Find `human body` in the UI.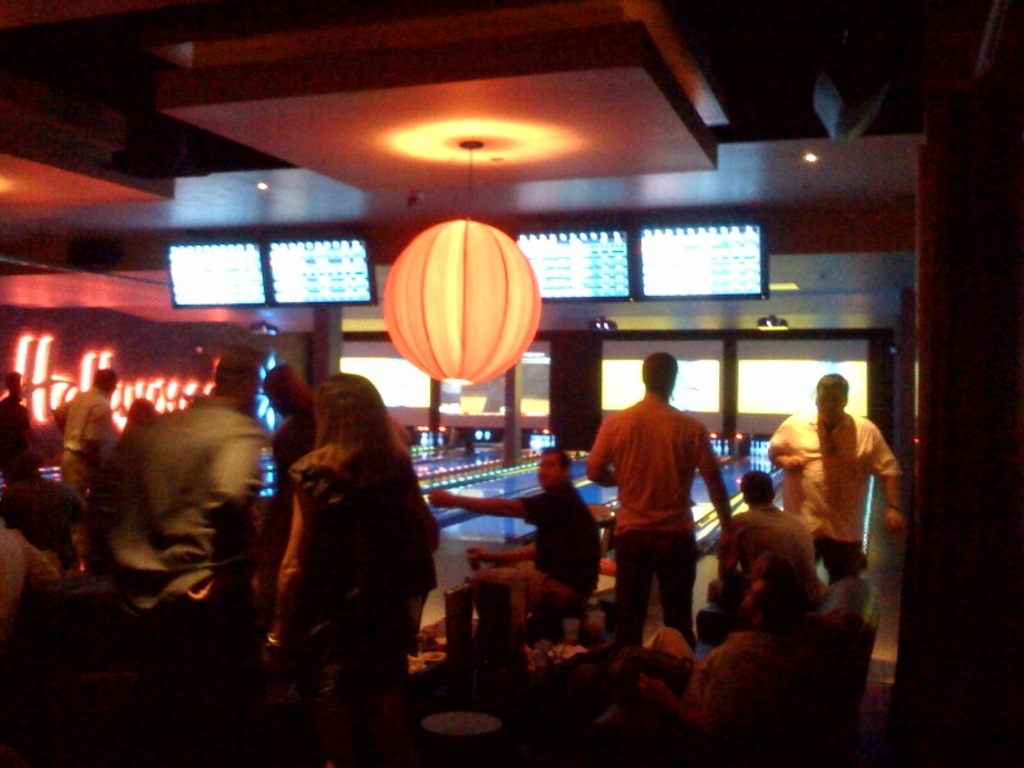
UI element at 54, 367, 133, 492.
